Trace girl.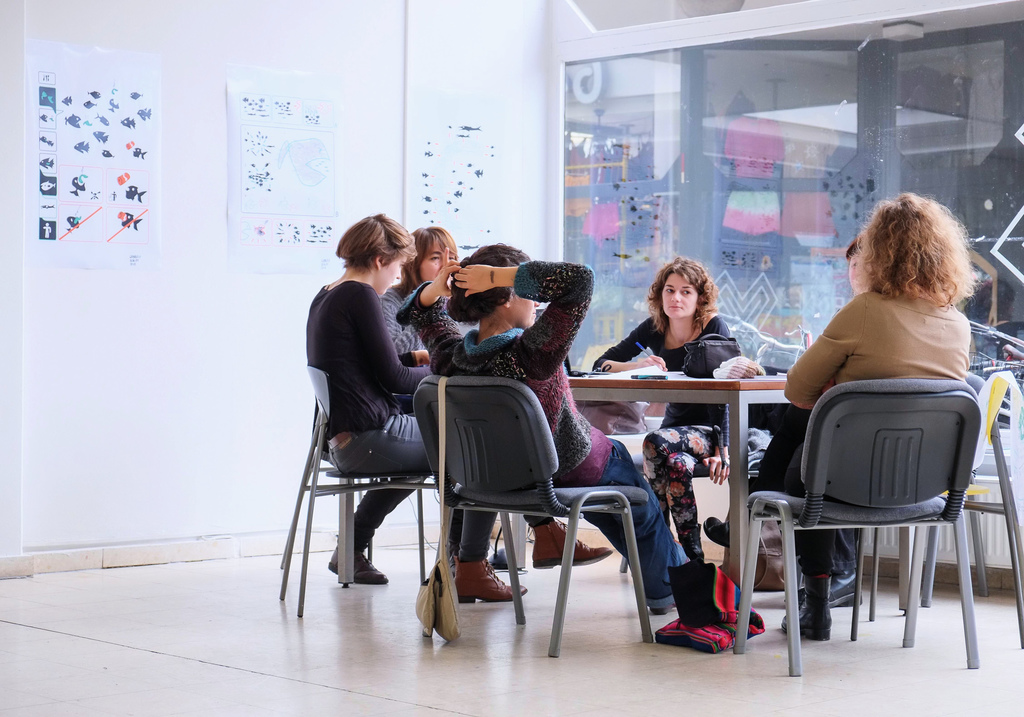
Traced to 700,196,980,633.
